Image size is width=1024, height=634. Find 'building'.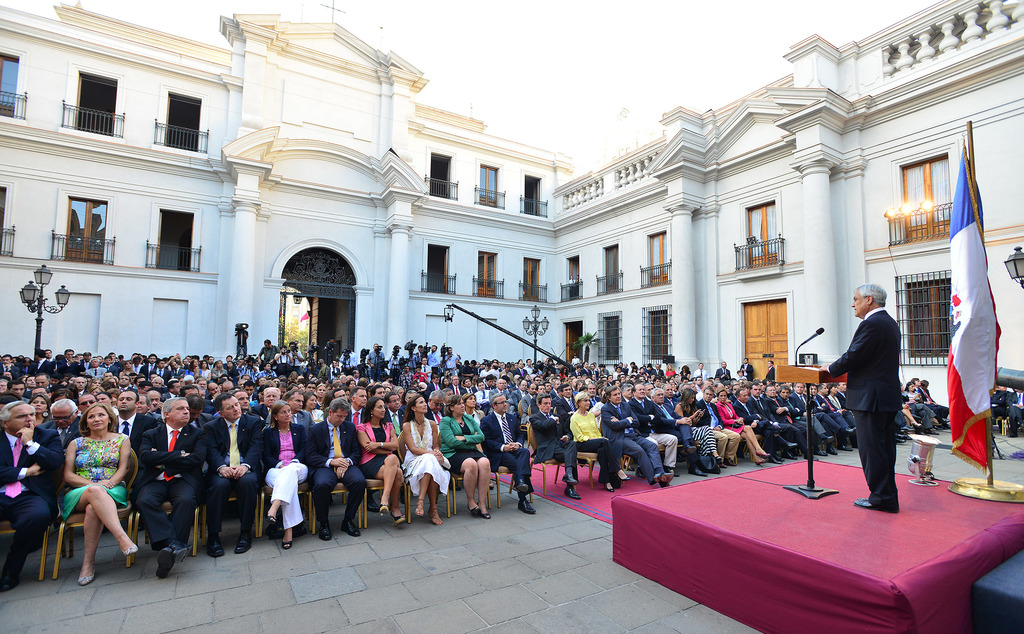
x1=0 y1=6 x2=1023 y2=408.
